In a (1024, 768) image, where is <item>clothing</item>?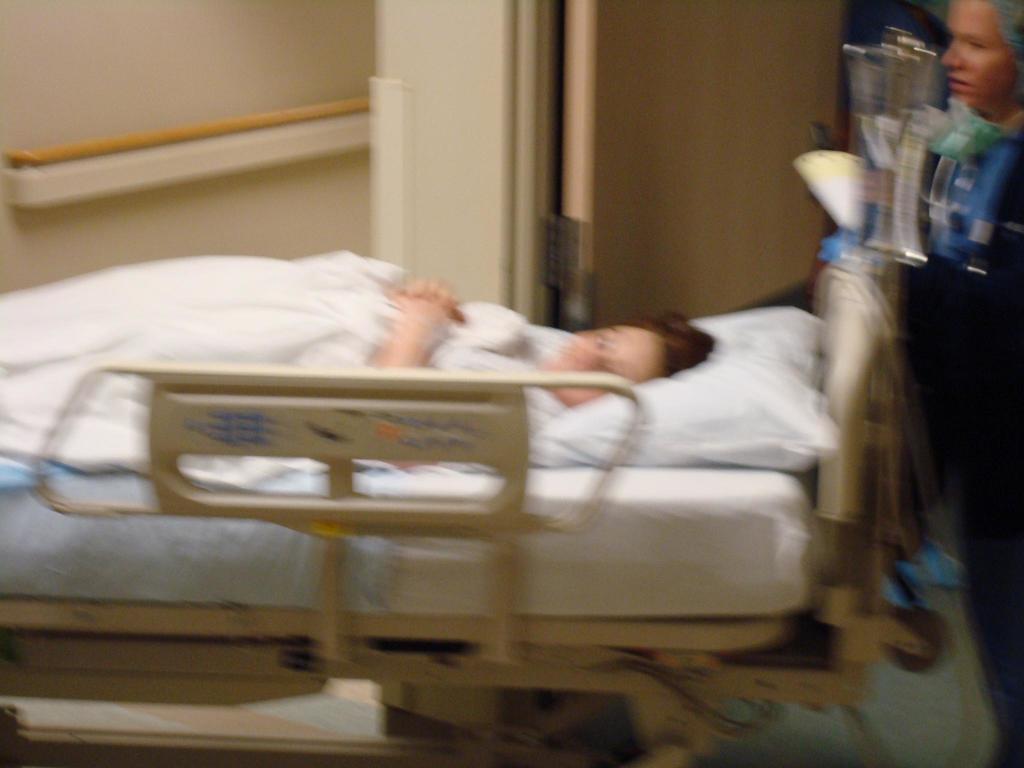
x1=934, y1=124, x2=1023, y2=760.
